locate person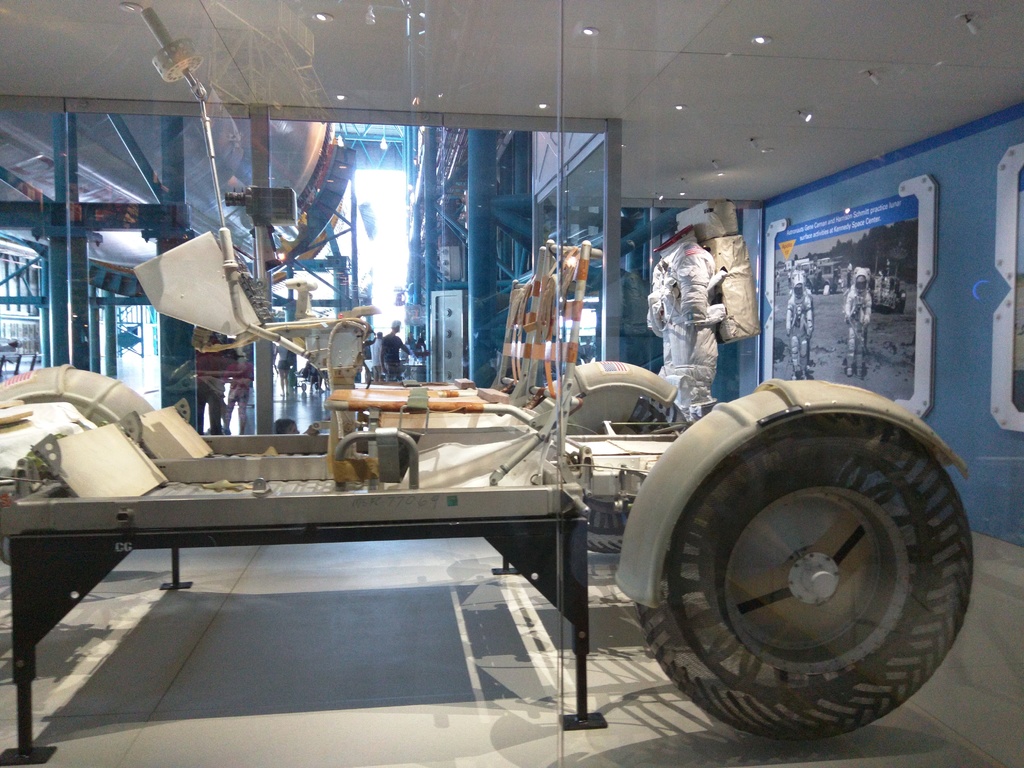
x1=785 y1=260 x2=814 y2=383
